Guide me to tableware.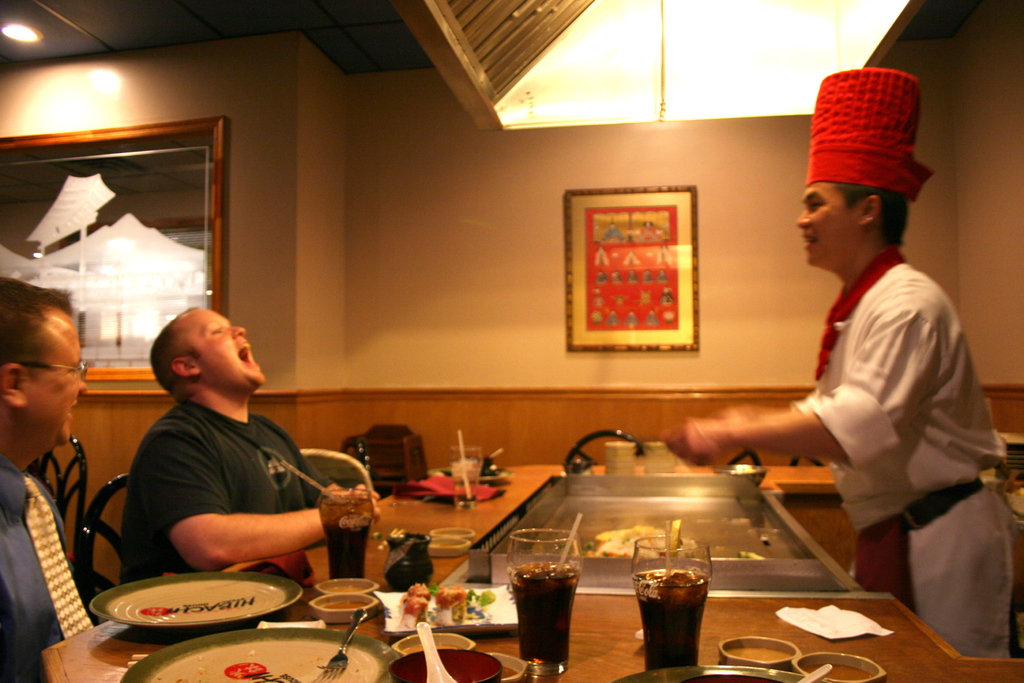
Guidance: {"left": 125, "top": 620, "right": 397, "bottom": 682}.
